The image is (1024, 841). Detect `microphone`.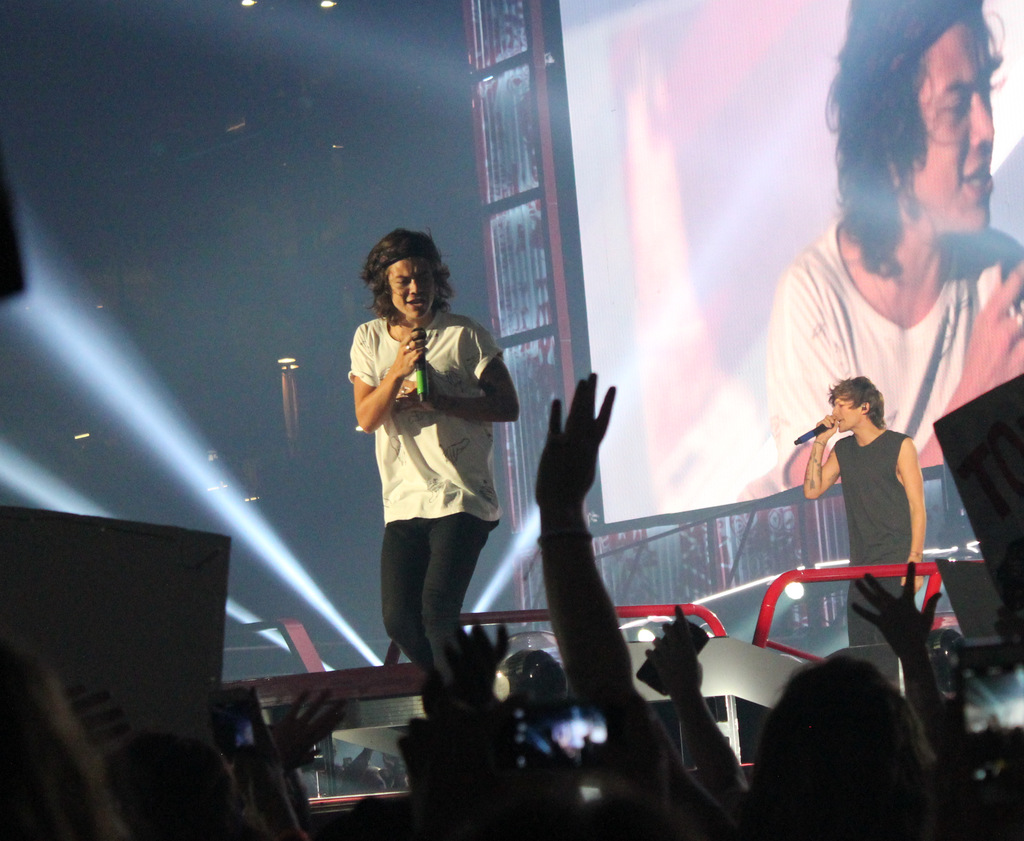
Detection: l=409, t=323, r=431, b=392.
